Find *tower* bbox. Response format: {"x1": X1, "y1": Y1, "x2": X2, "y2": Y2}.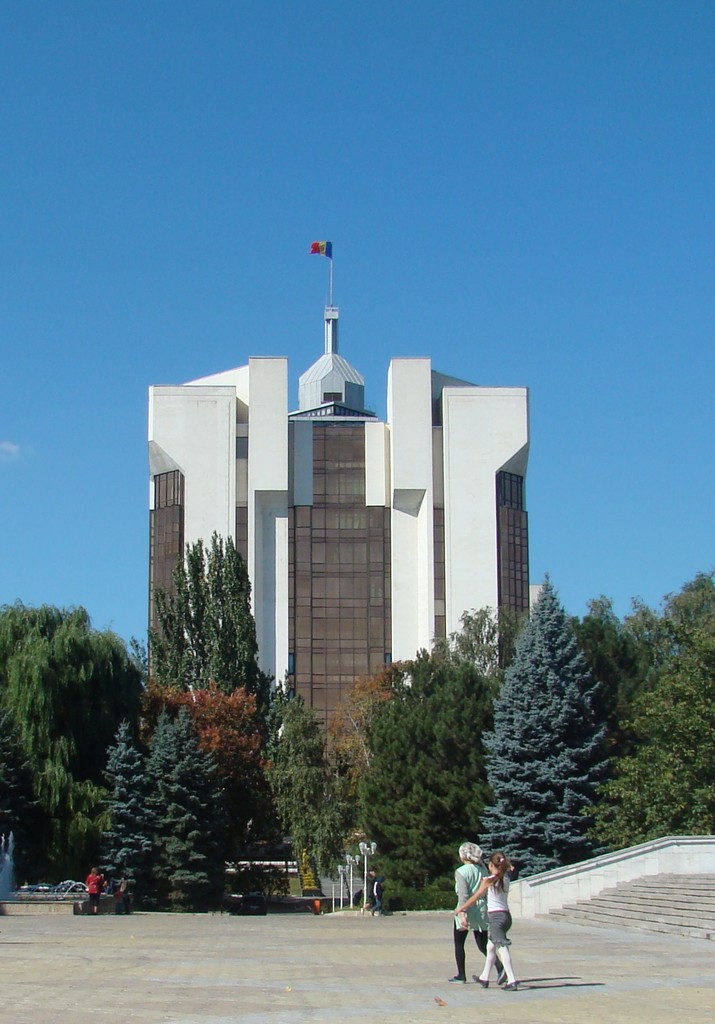
{"x1": 147, "y1": 234, "x2": 532, "y2": 732}.
